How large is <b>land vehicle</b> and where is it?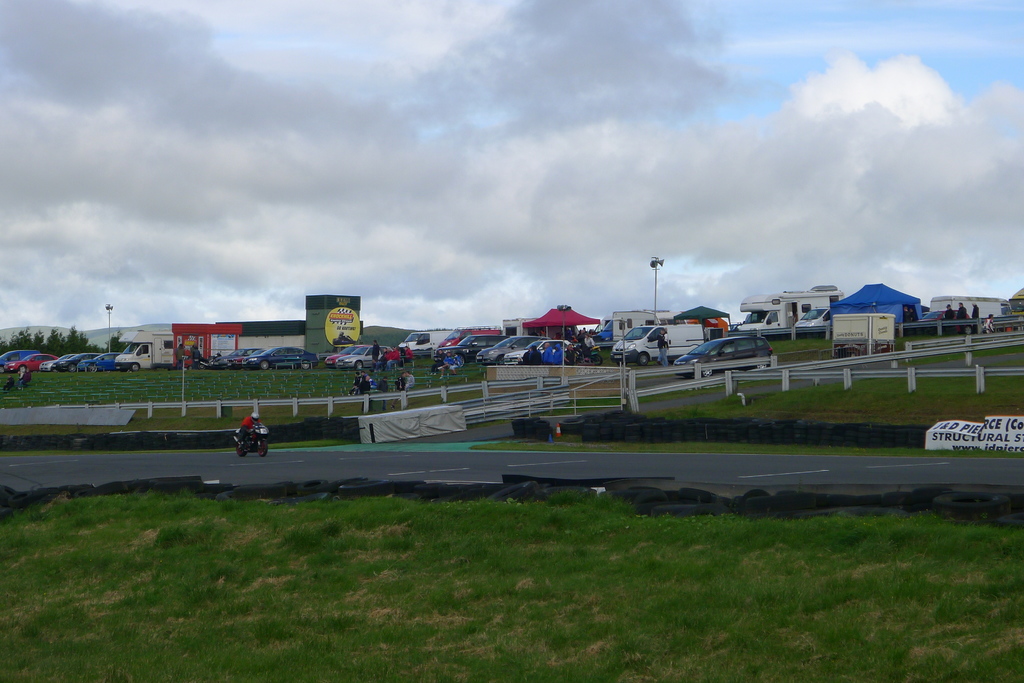
Bounding box: x1=585, y1=347, x2=600, y2=368.
